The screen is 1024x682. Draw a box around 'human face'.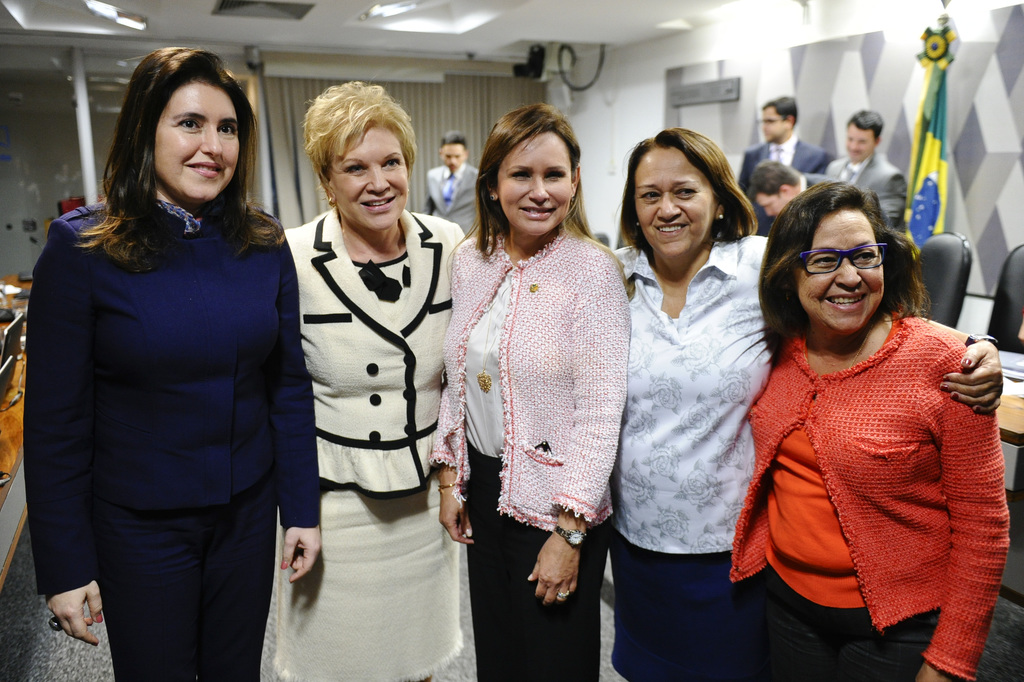
[x1=334, y1=129, x2=410, y2=231].
